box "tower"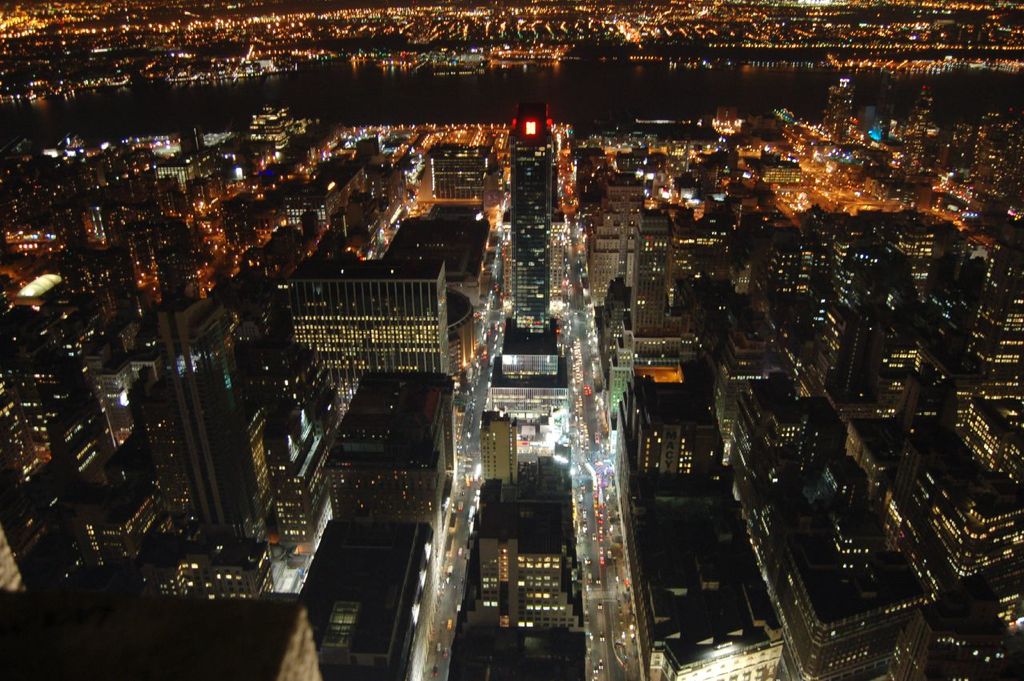
(x1=488, y1=124, x2=559, y2=335)
